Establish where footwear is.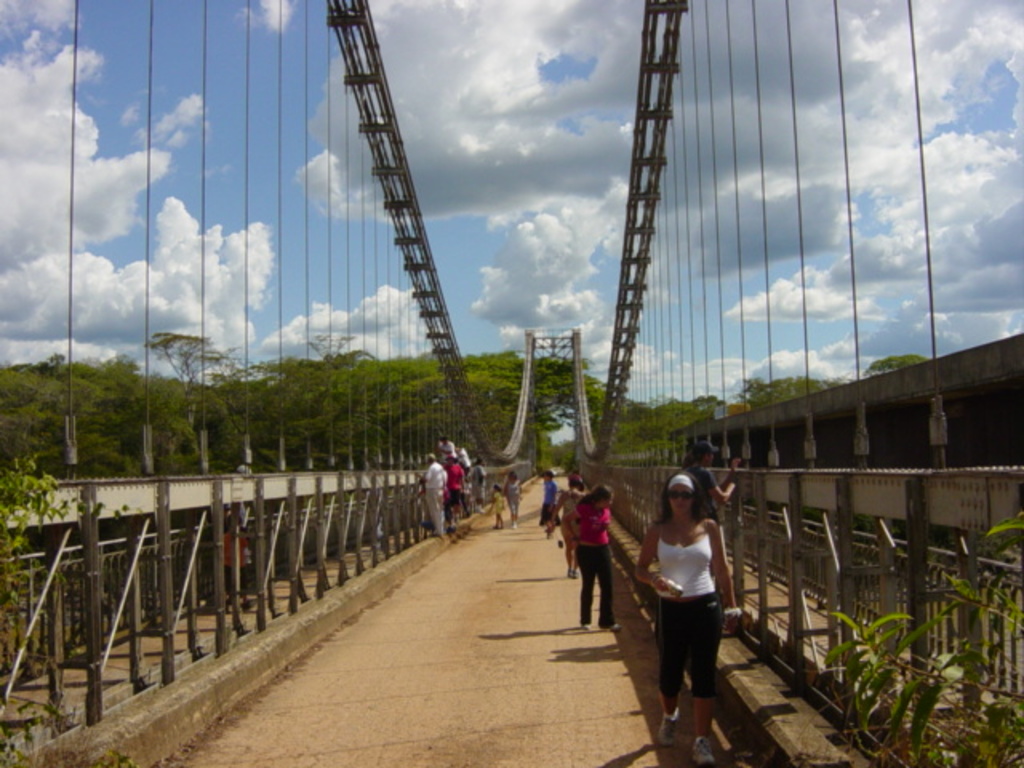
Established at x1=691 y1=733 x2=720 y2=765.
